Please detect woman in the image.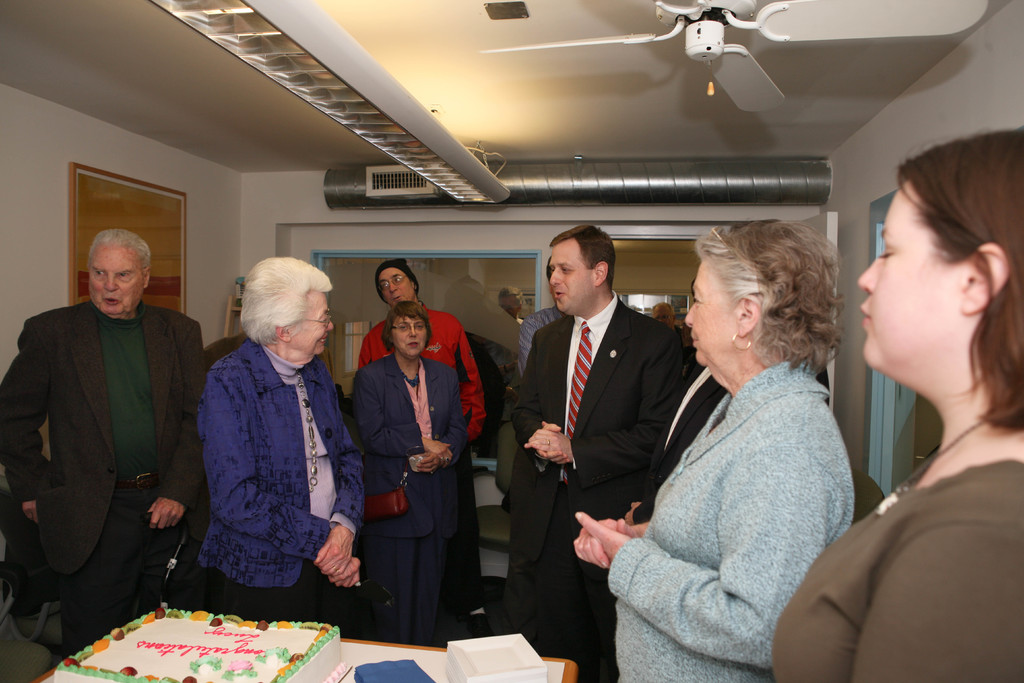
184,251,374,634.
